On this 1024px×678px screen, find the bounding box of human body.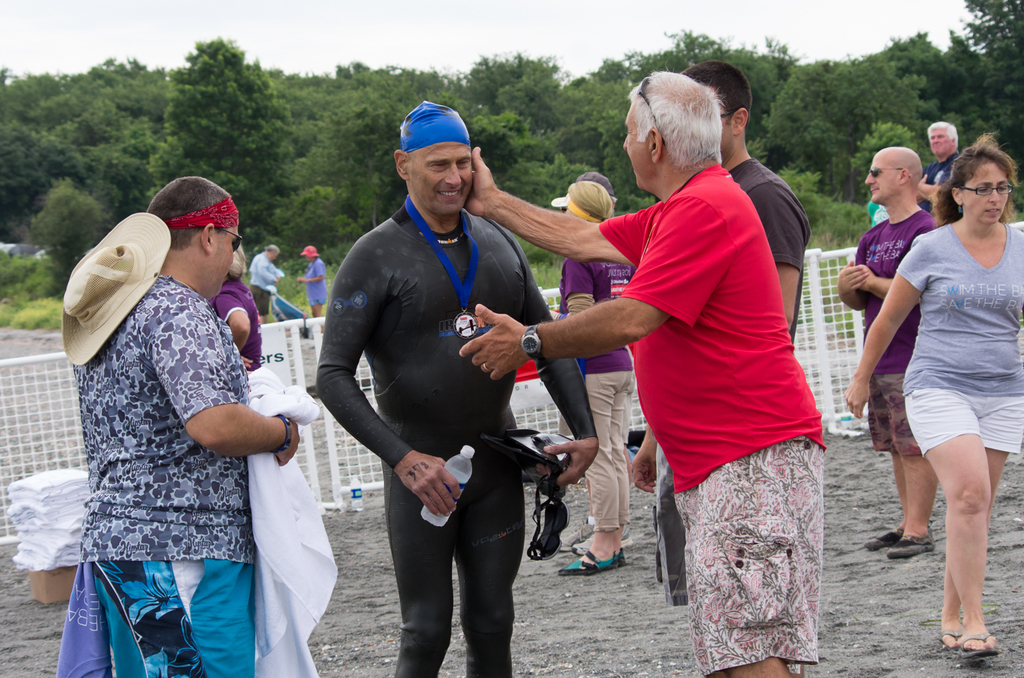
Bounding box: rect(78, 258, 315, 677).
